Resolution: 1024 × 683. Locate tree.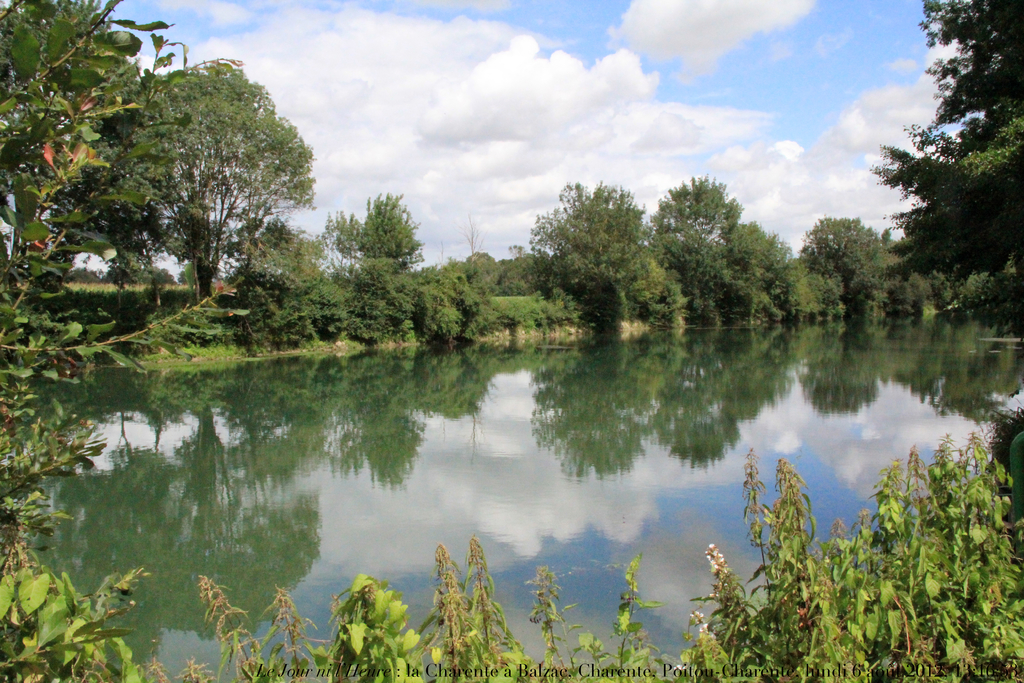
box(797, 215, 901, 306).
